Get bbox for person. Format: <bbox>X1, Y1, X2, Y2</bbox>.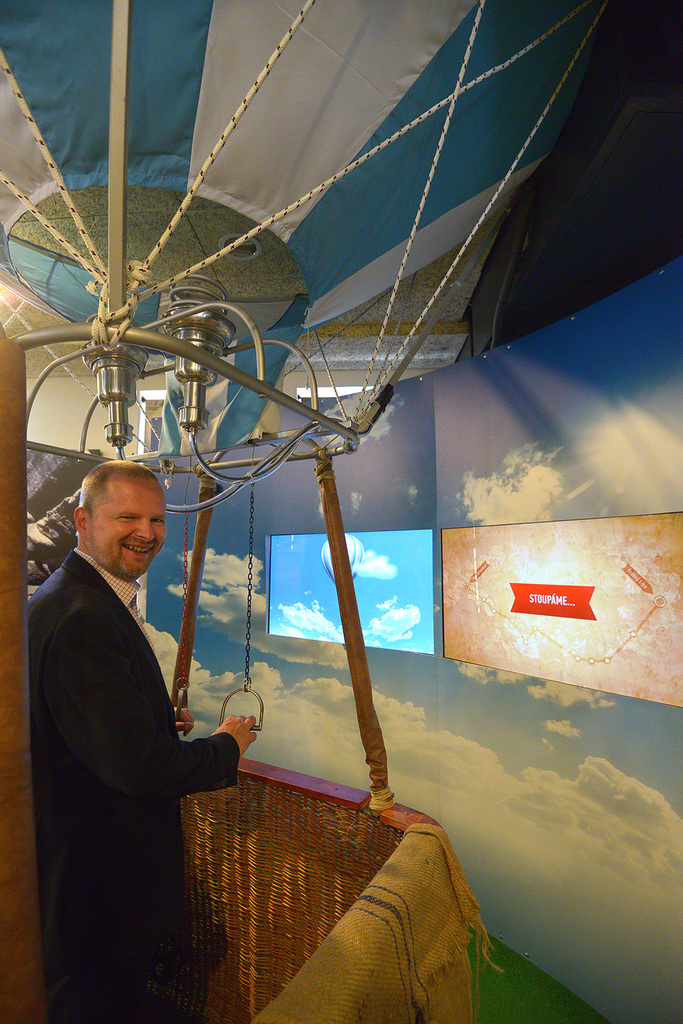
<bbox>18, 454, 265, 1023</bbox>.
